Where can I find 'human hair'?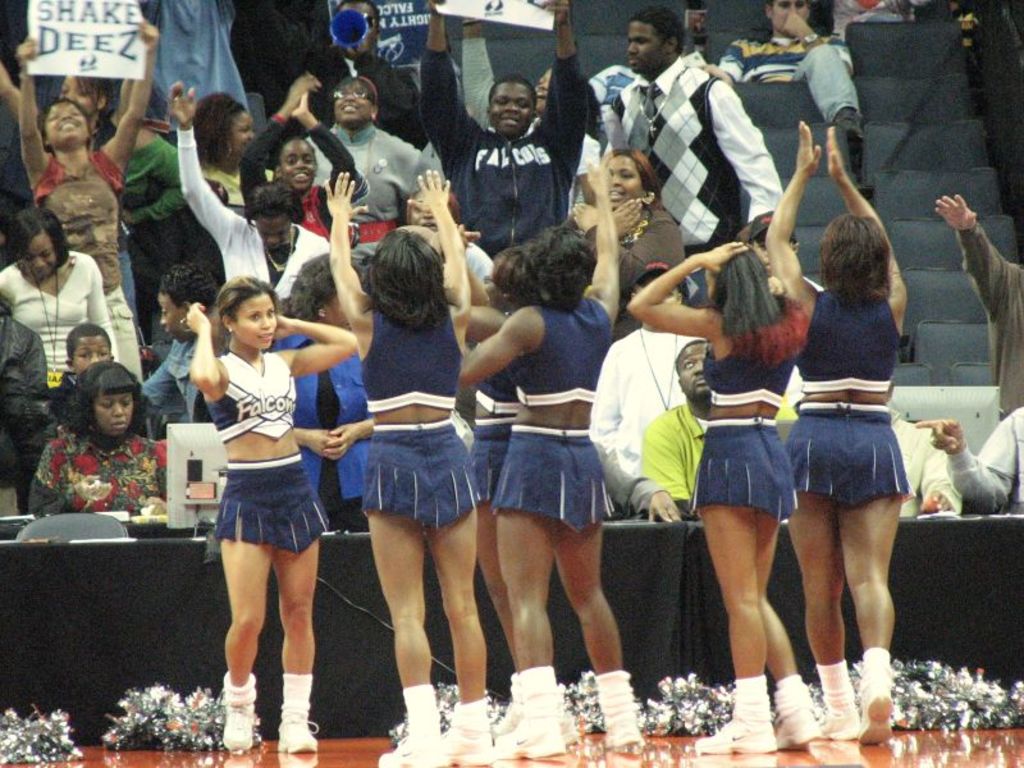
You can find it at (65, 320, 113, 361).
